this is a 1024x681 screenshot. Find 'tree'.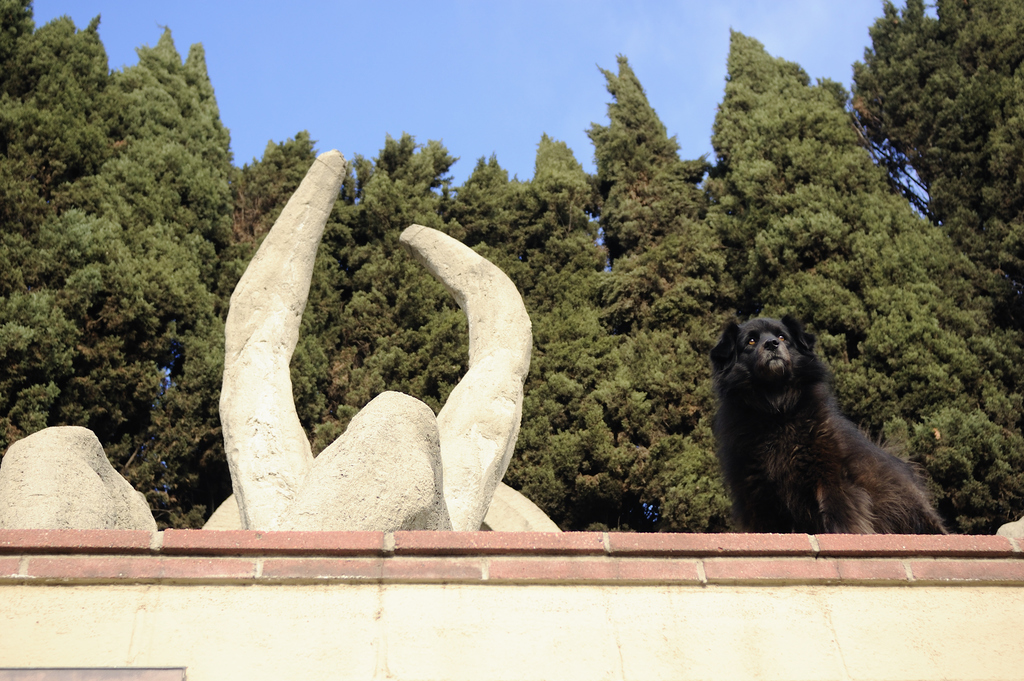
Bounding box: <box>483,124,716,520</box>.
